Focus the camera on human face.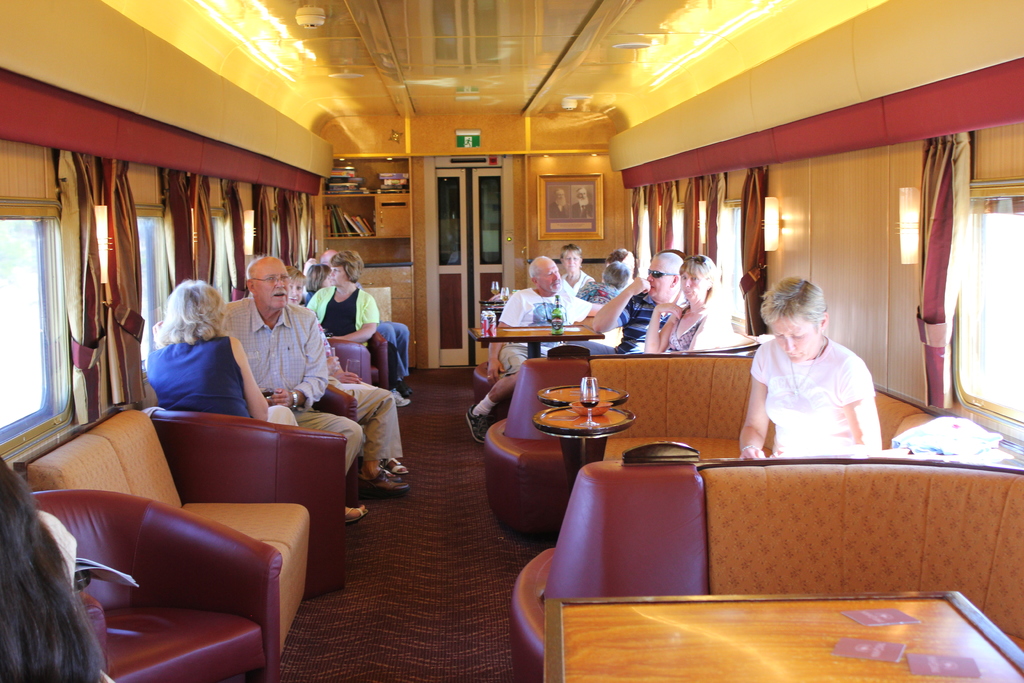
Focus region: 252 261 292 310.
